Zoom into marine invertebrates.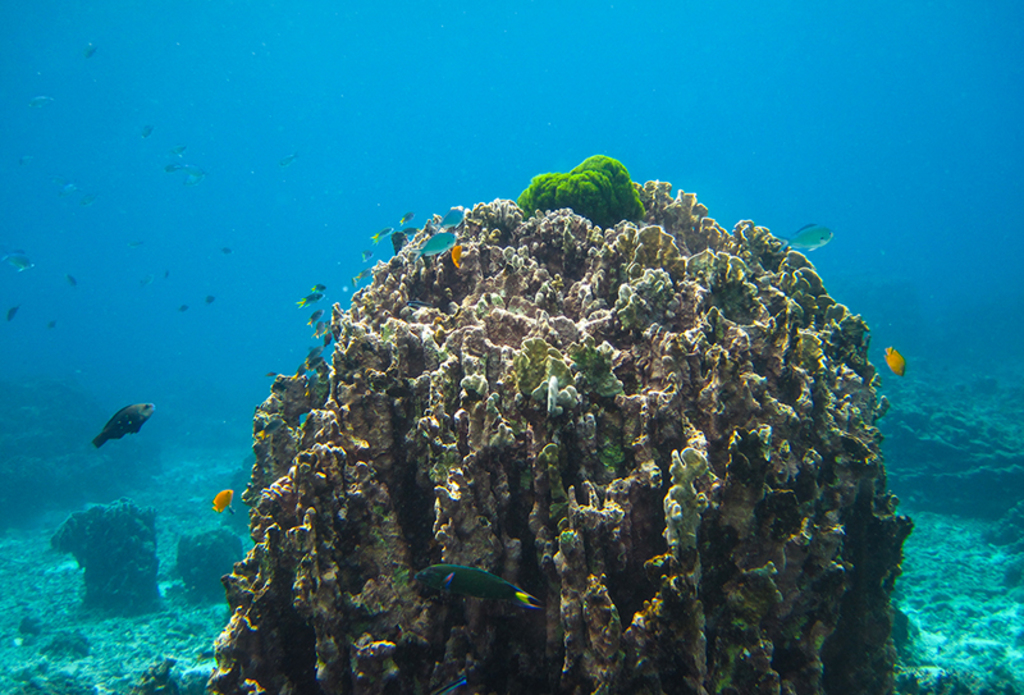
Zoom target: (x1=413, y1=561, x2=543, y2=605).
